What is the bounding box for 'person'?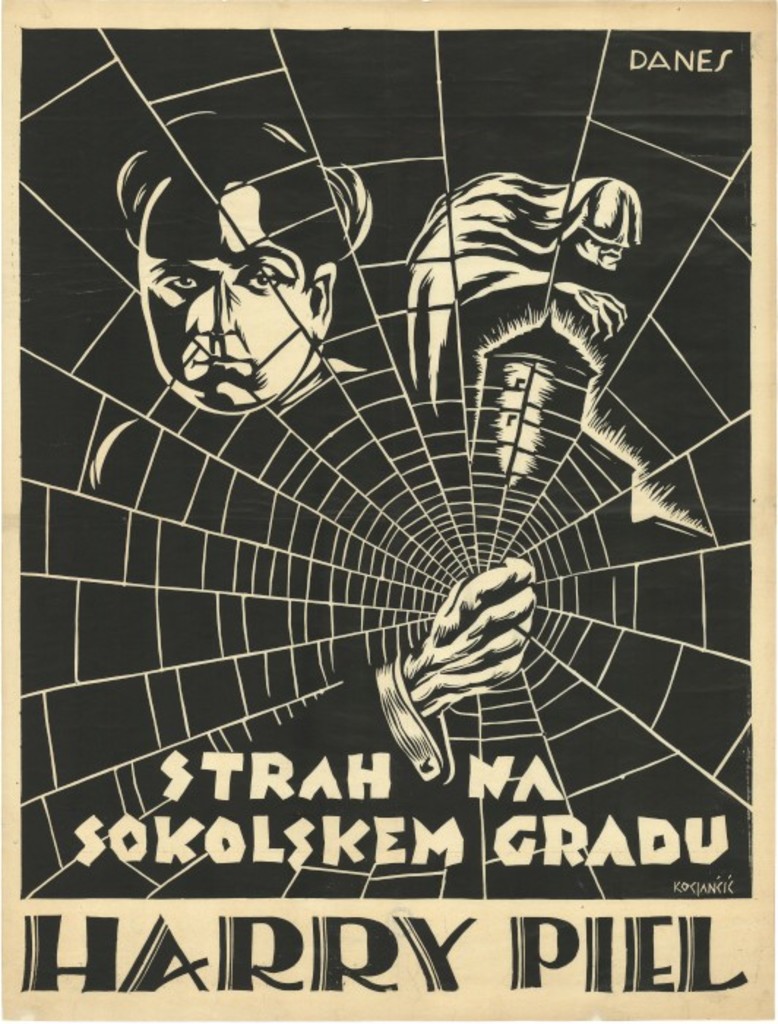
[249,553,541,797].
